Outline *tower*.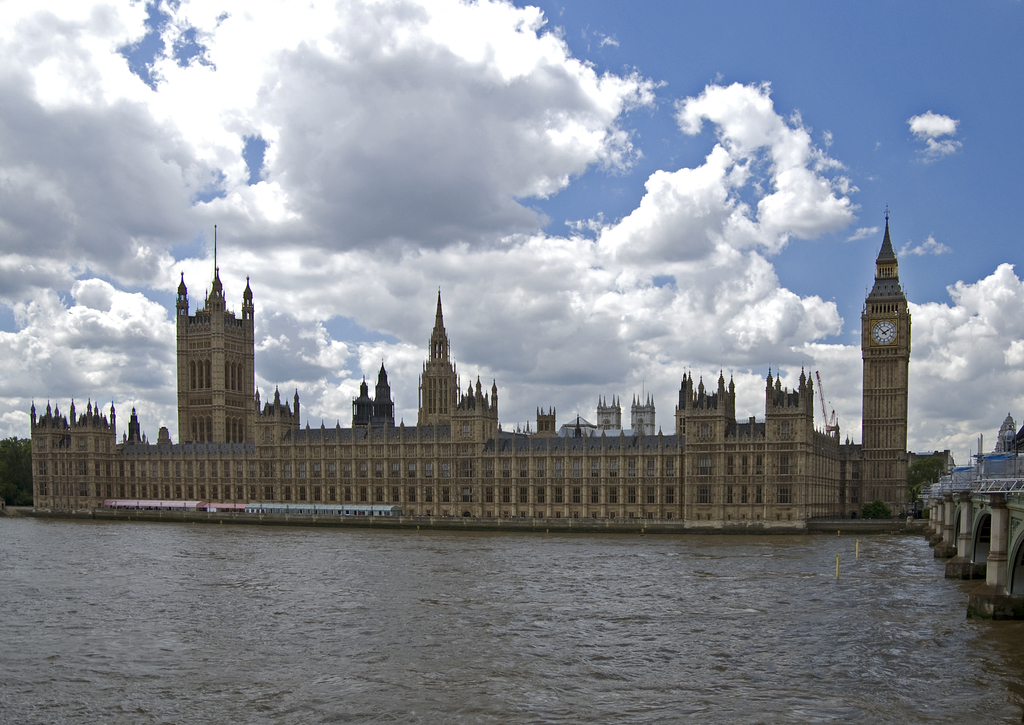
Outline: pyautogui.locateOnScreen(635, 389, 655, 436).
